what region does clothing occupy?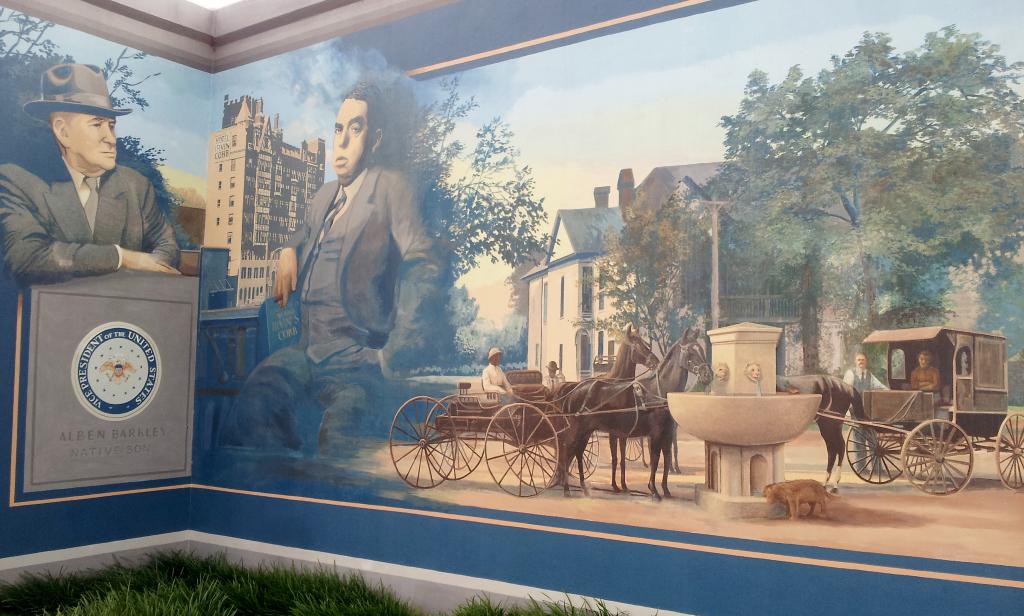
(911, 367, 943, 405).
